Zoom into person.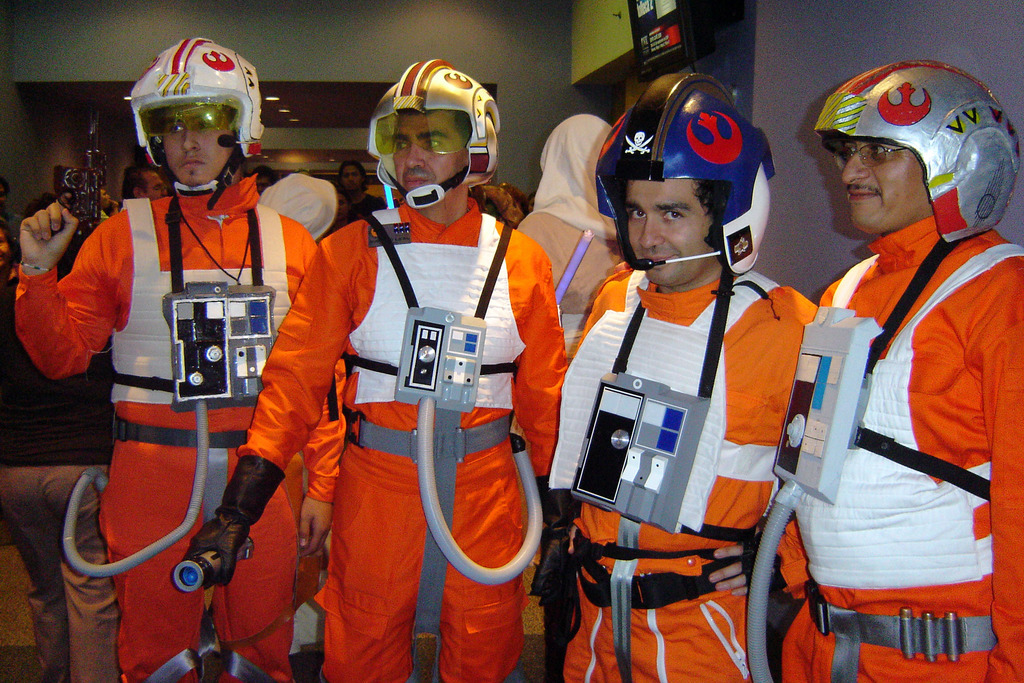
Zoom target: detection(182, 55, 572, 682).
